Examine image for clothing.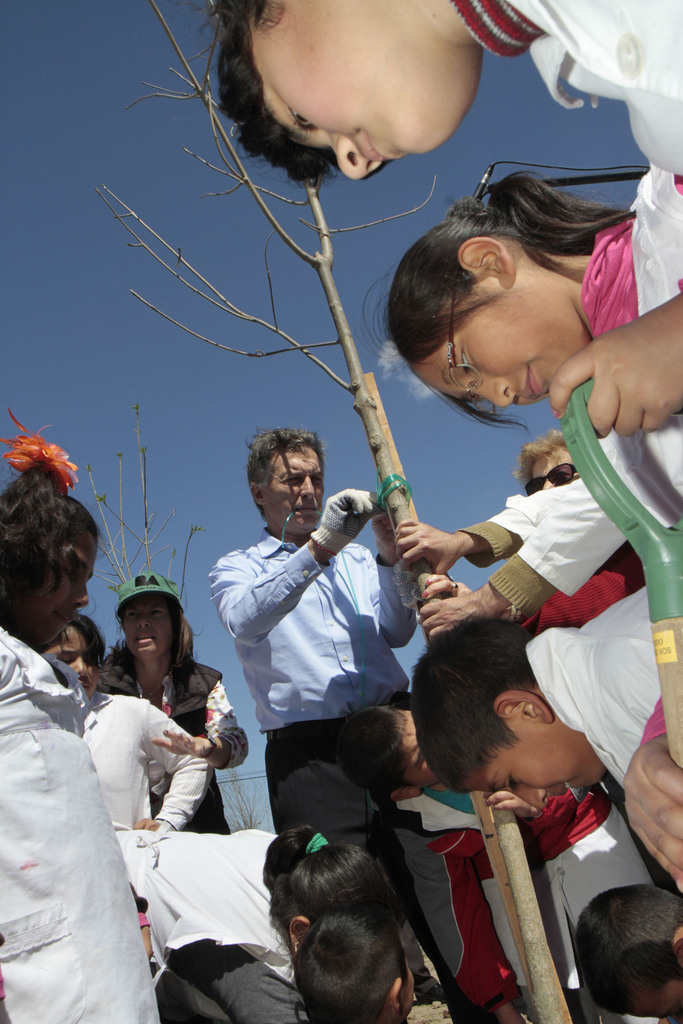
Examination result: x1=527 y1=575 x2=650 y2=788.
